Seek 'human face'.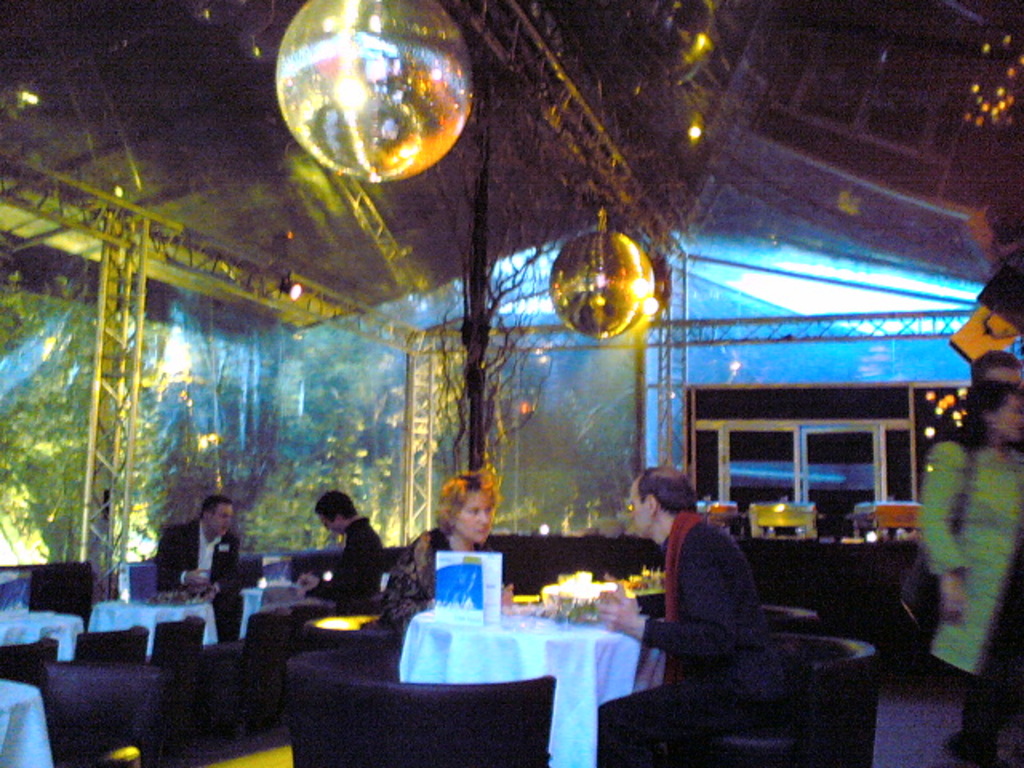
[998, 398, 1022, 438].
